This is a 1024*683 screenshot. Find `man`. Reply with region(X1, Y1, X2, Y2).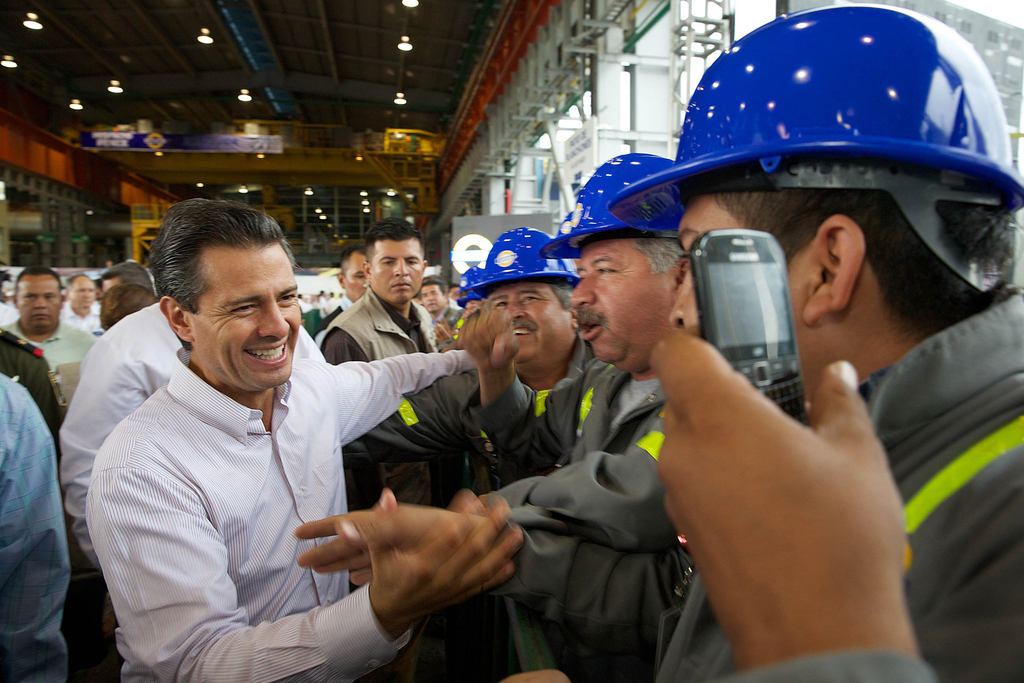
region(337, 224, 589, 481).
